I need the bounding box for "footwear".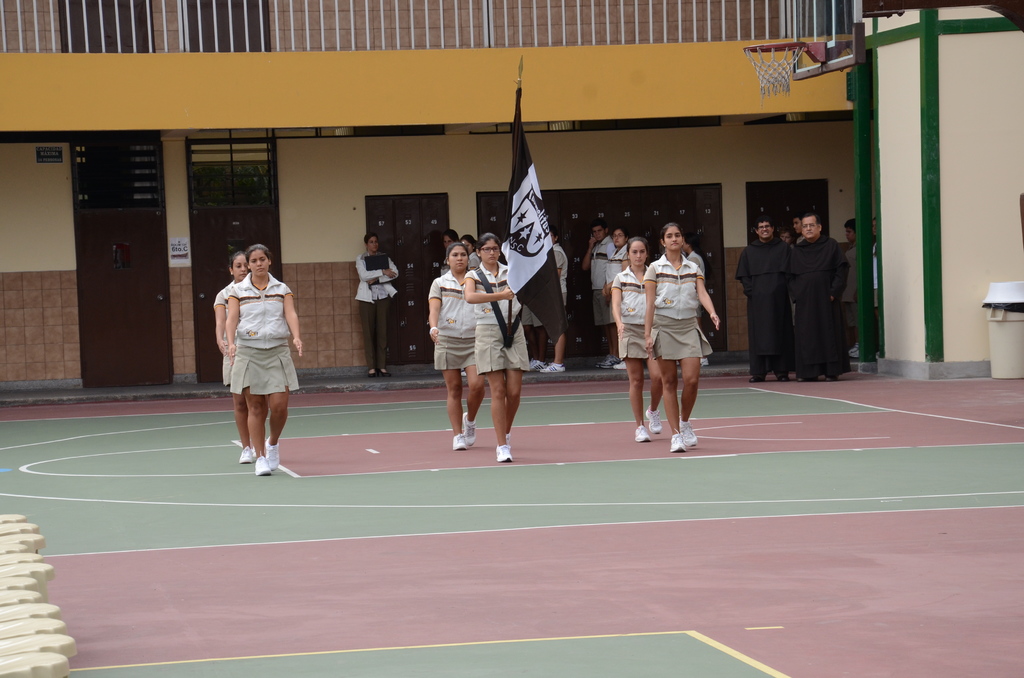
Here it is: 265:438:278:467.
